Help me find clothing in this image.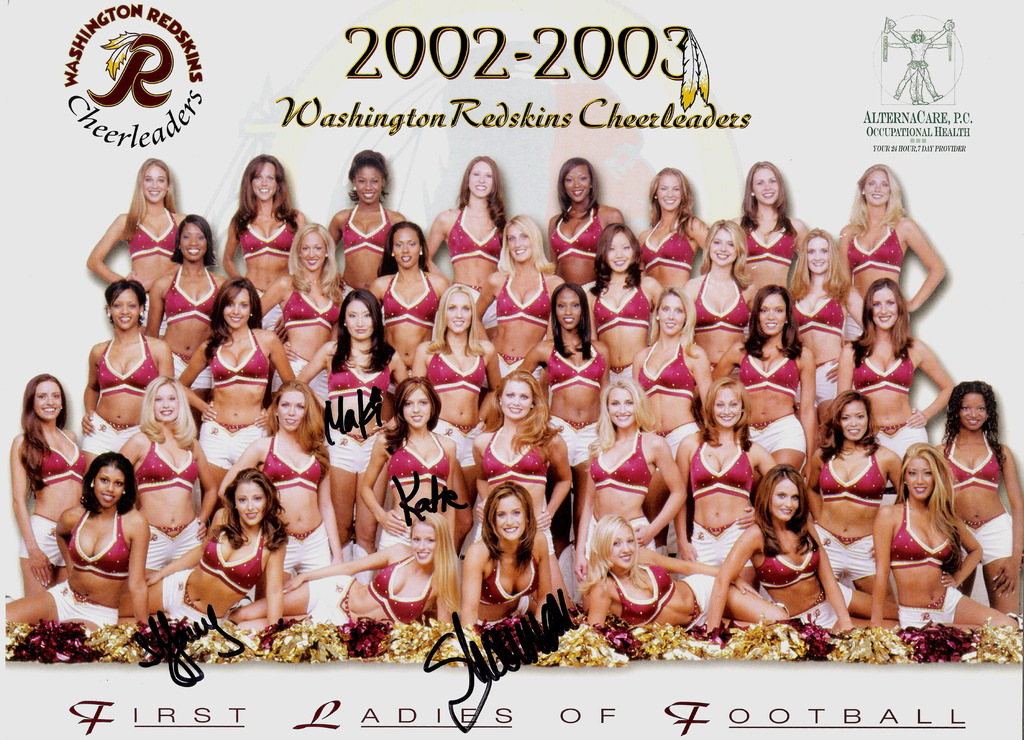
Found it: region(819, 449, 883, 502).
